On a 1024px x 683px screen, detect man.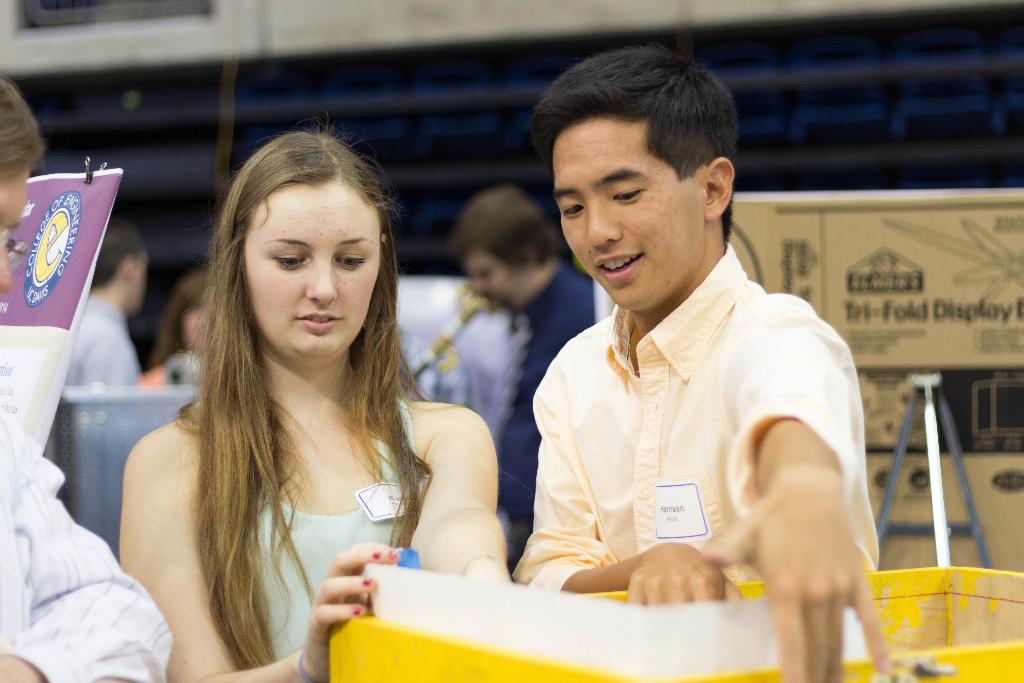
456/79/885/666.
